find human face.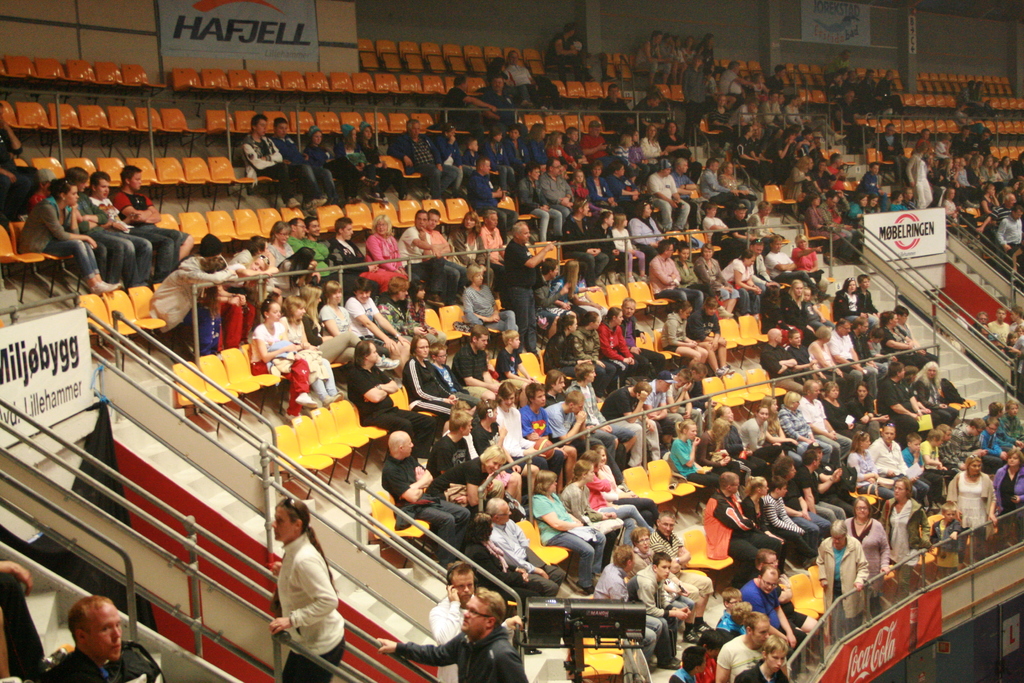
<box>328,291,340,299</box>.
